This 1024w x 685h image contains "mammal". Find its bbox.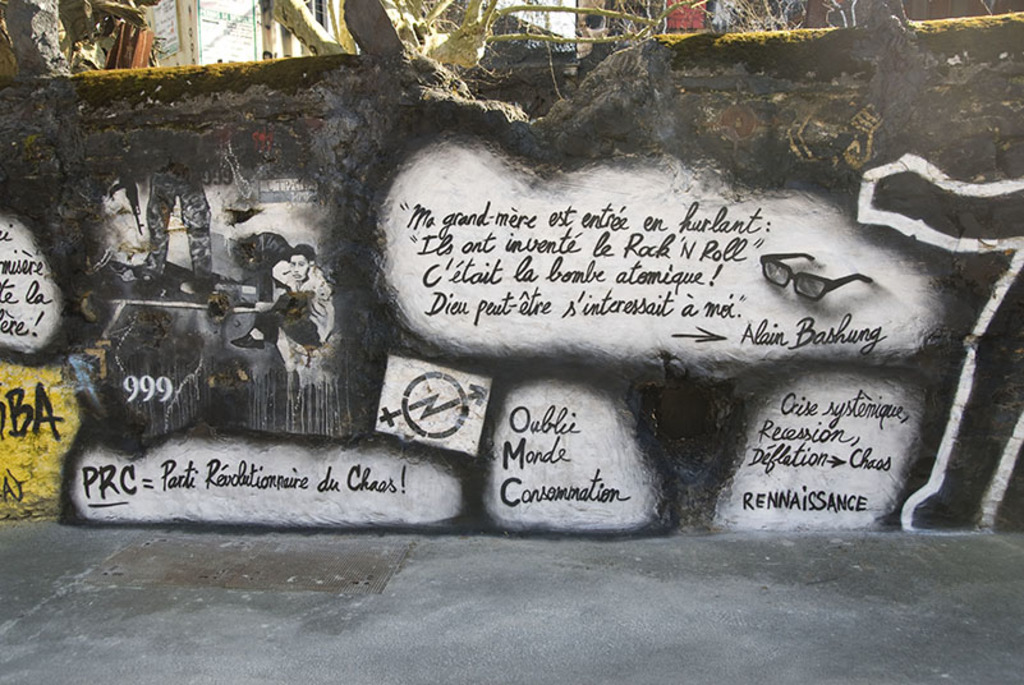
141:176:220:286.
